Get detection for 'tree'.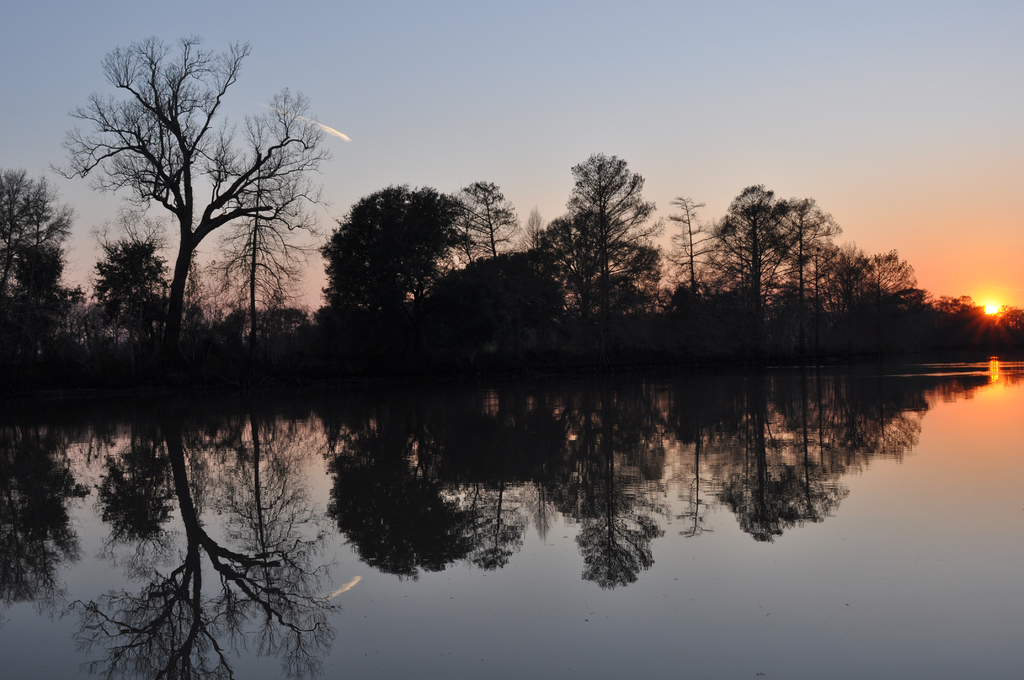
Detection: <region>99, 196, 180, 343</region>.
